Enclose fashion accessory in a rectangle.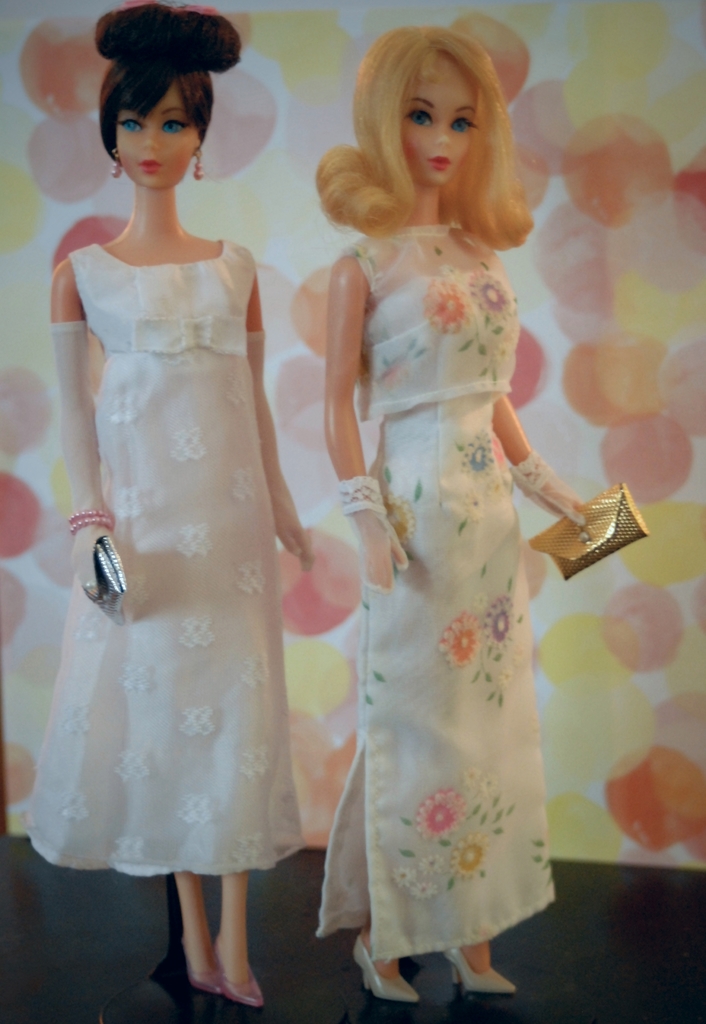
107 157 120 181.
